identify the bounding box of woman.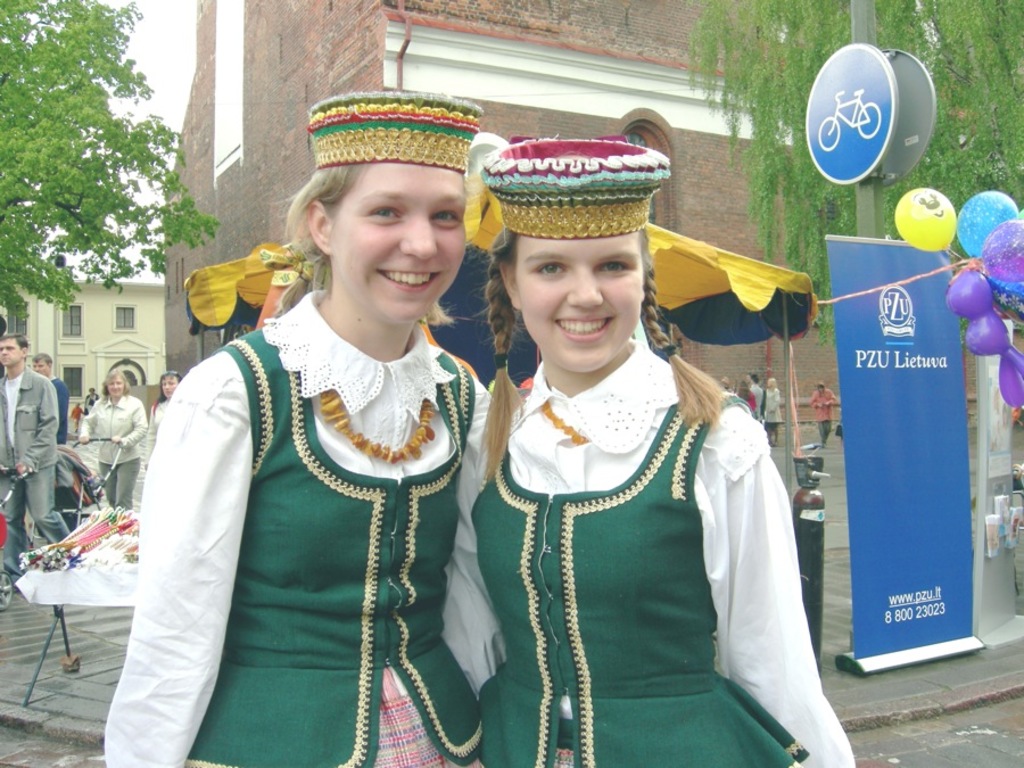
(495,201,820,767).
